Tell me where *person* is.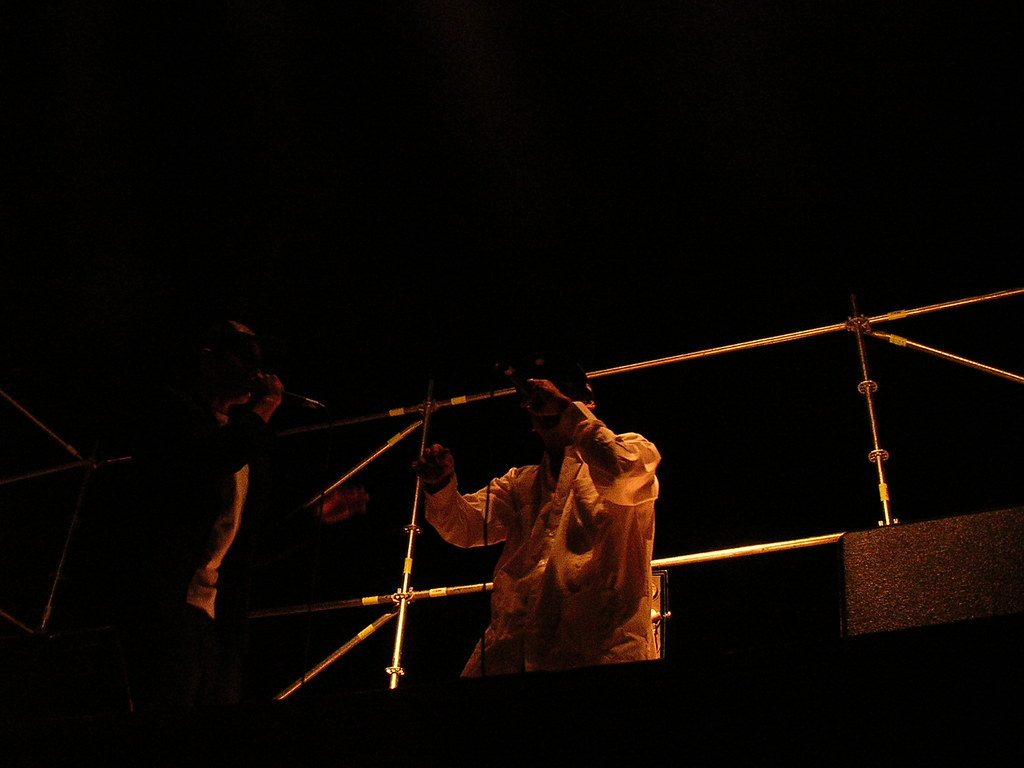
*person* is at x1=106, y1=317, x2=291, y2=644.
